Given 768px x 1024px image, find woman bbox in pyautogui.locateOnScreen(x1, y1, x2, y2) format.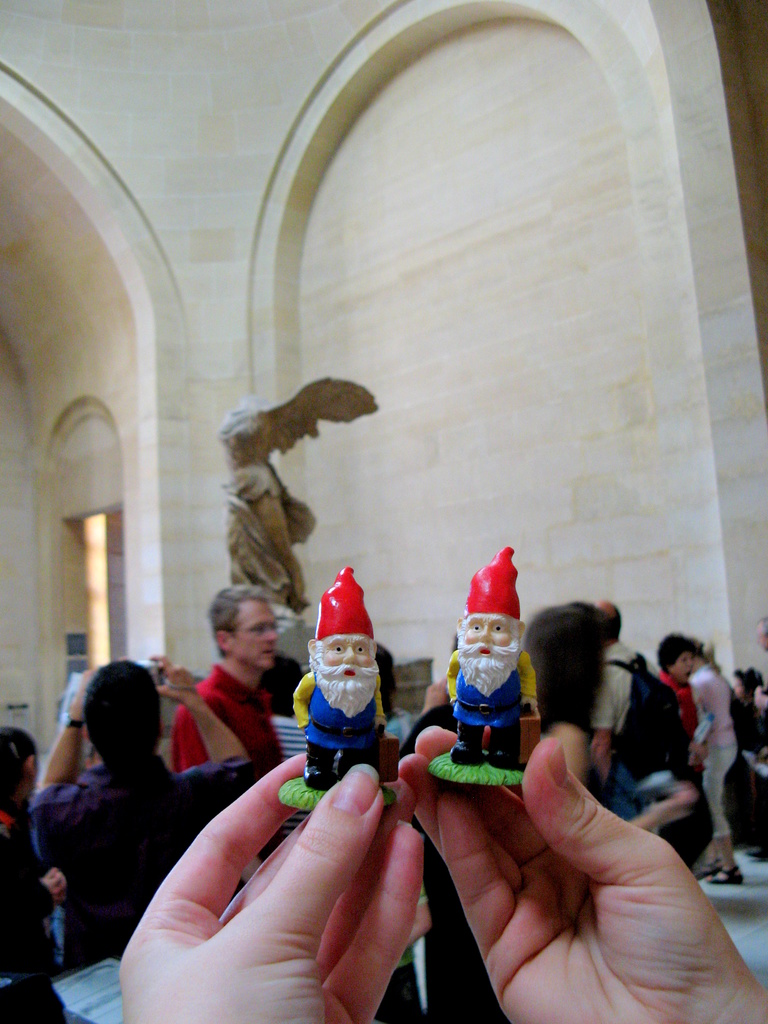
pyautogui.locateOnScreen(656, 632, 700, 757).
